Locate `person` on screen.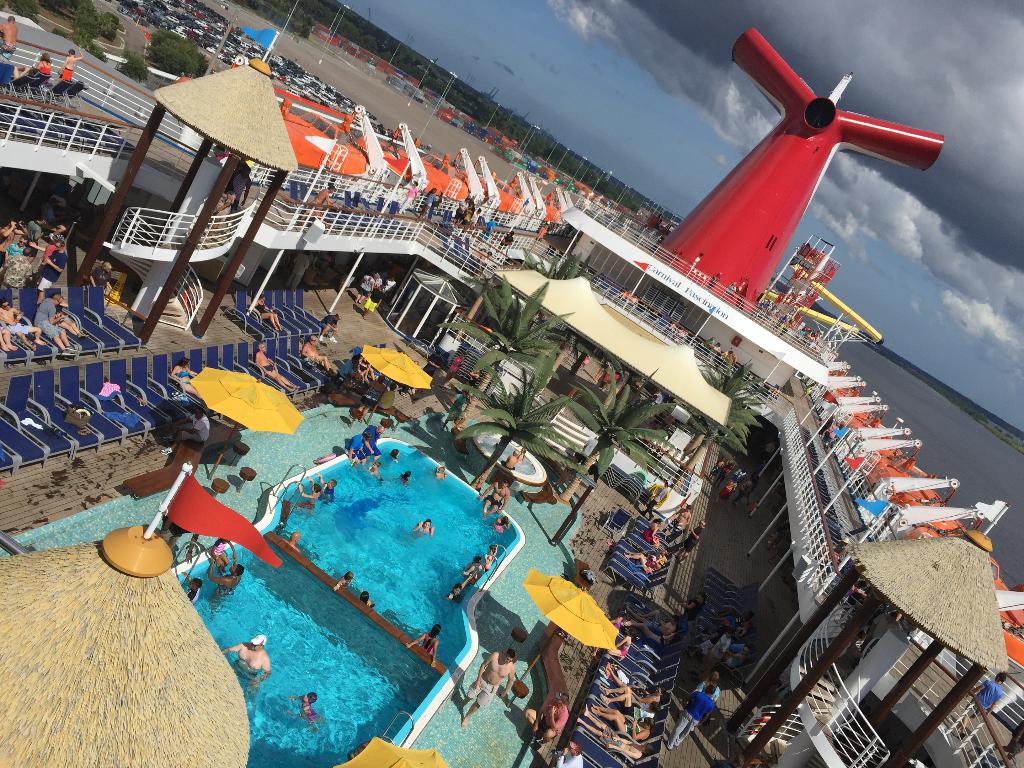
On screen at (left=442, top=386, right=468, bottom=435).
